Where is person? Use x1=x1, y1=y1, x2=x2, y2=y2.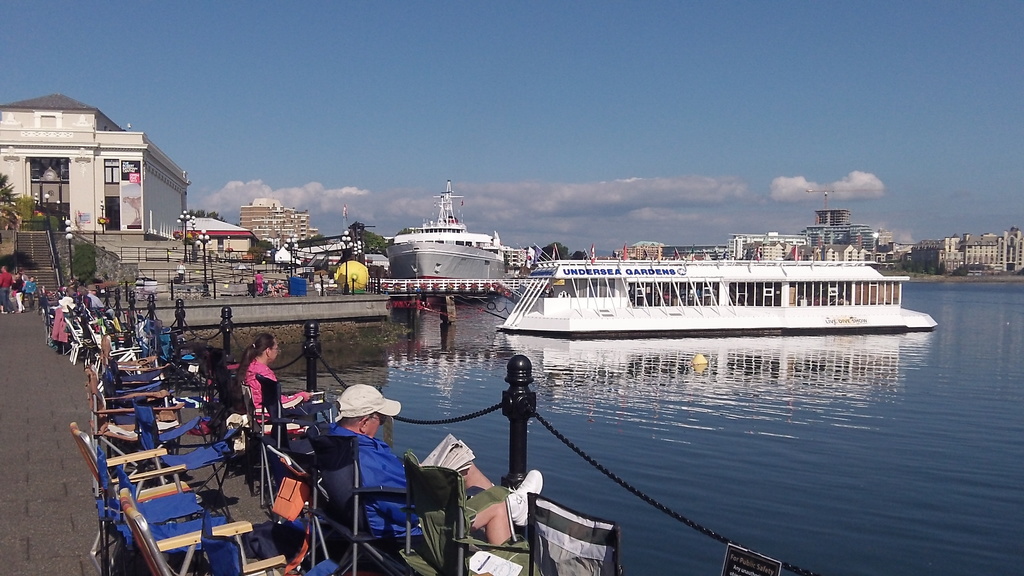
x1=316, y1=382, x2=544, y2=550.
